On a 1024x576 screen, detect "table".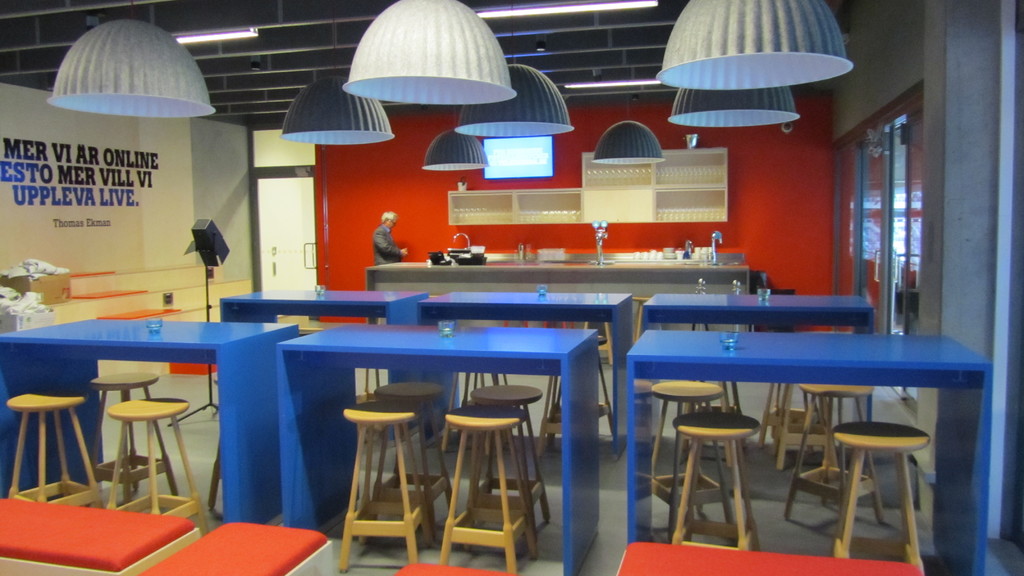
627, 312, 984, 527.
